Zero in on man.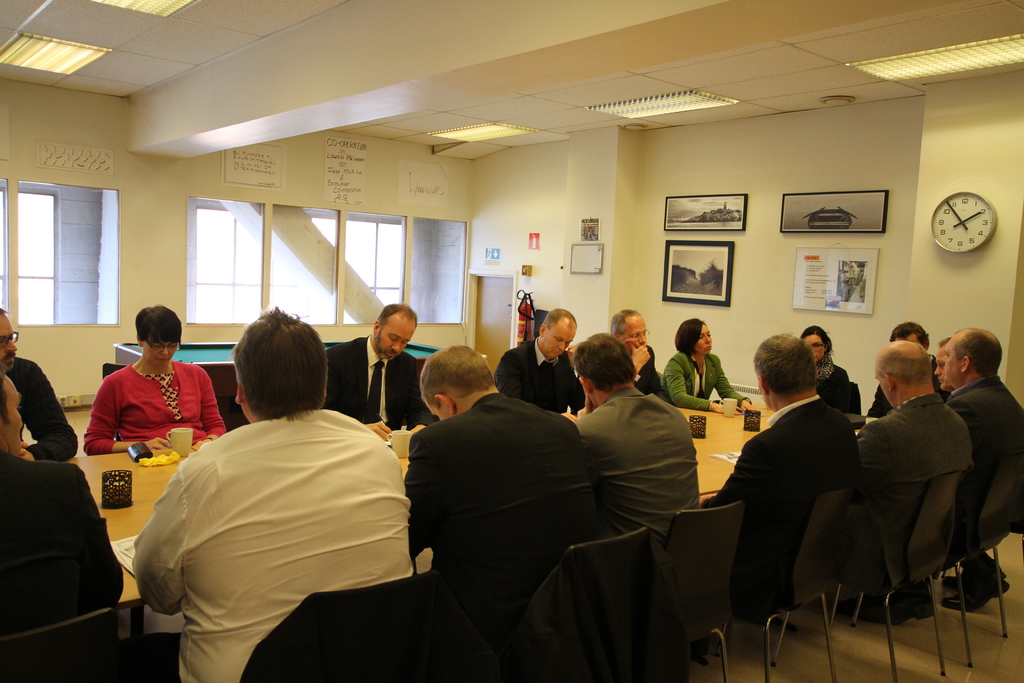
Zeroed in: [x1=566, y1=331, x2=711, y2=597].
